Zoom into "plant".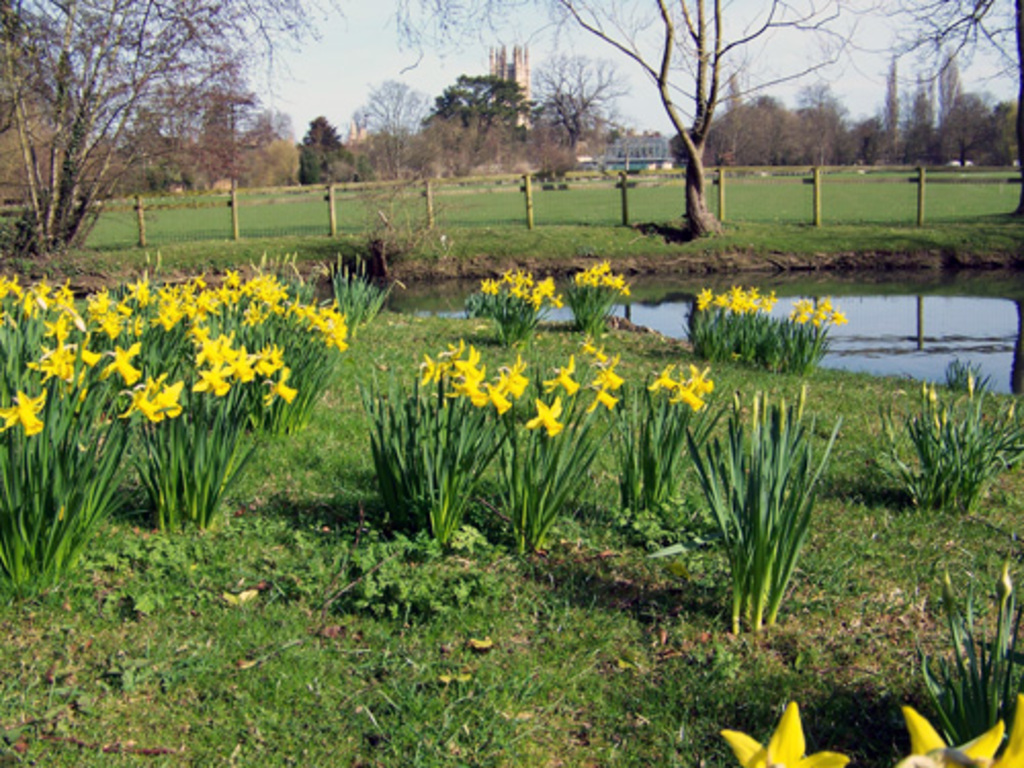
Zoom target: region(594, 358, 735, 528).
